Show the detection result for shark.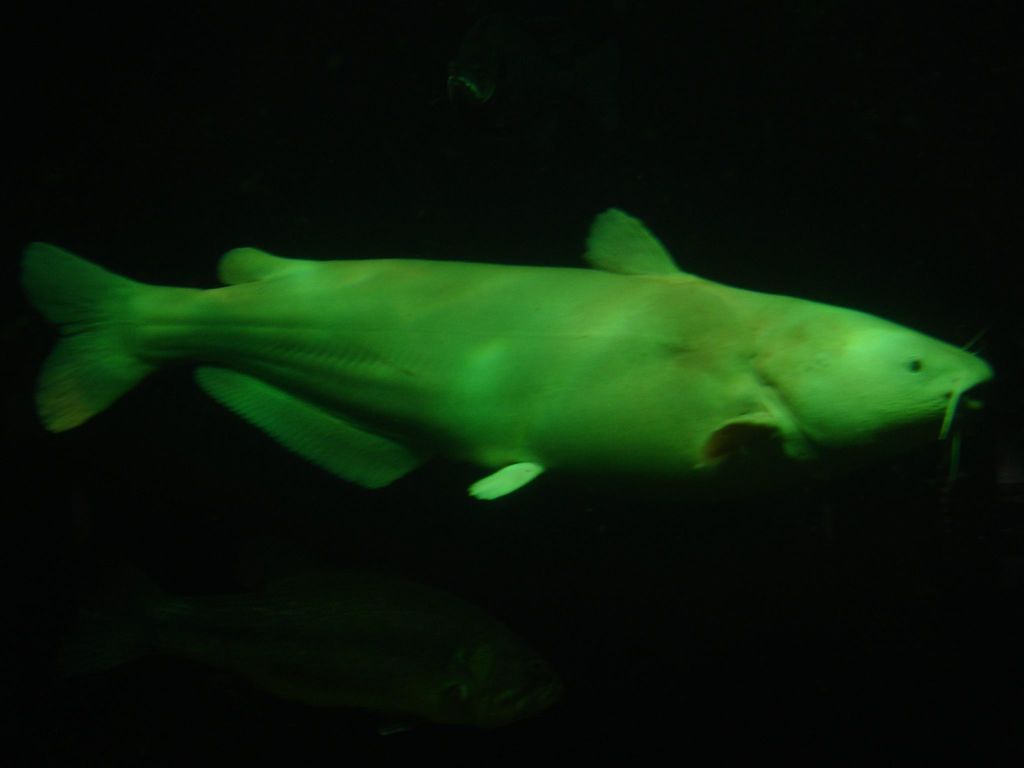
BBox(62, 194, 979, 536).
